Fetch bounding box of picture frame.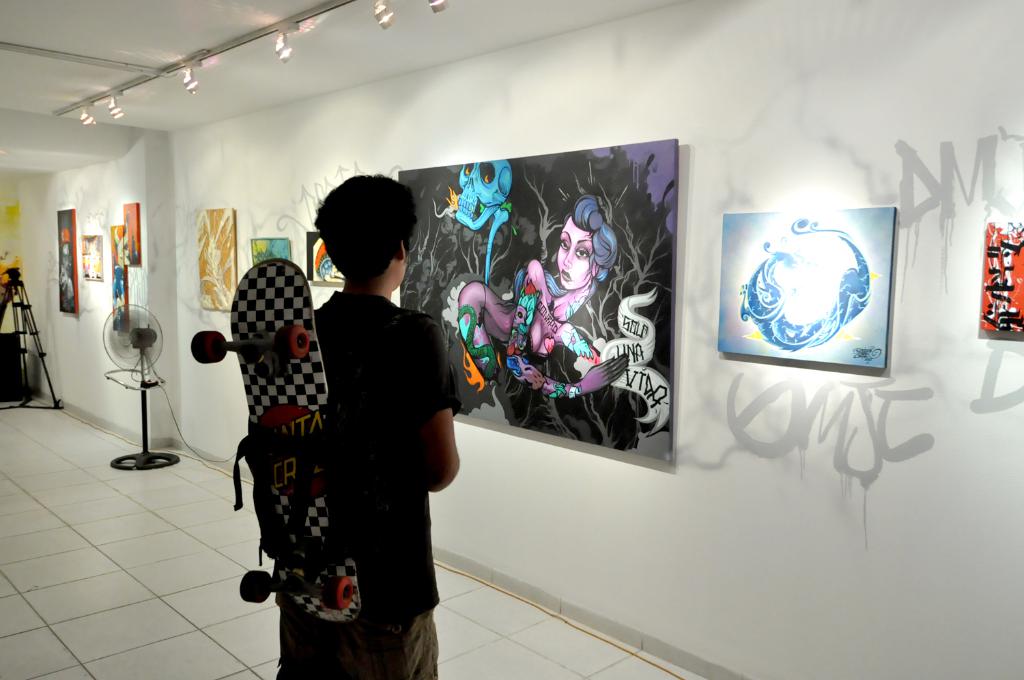
Bbox: bbox=(718, 205, 916, 380).
